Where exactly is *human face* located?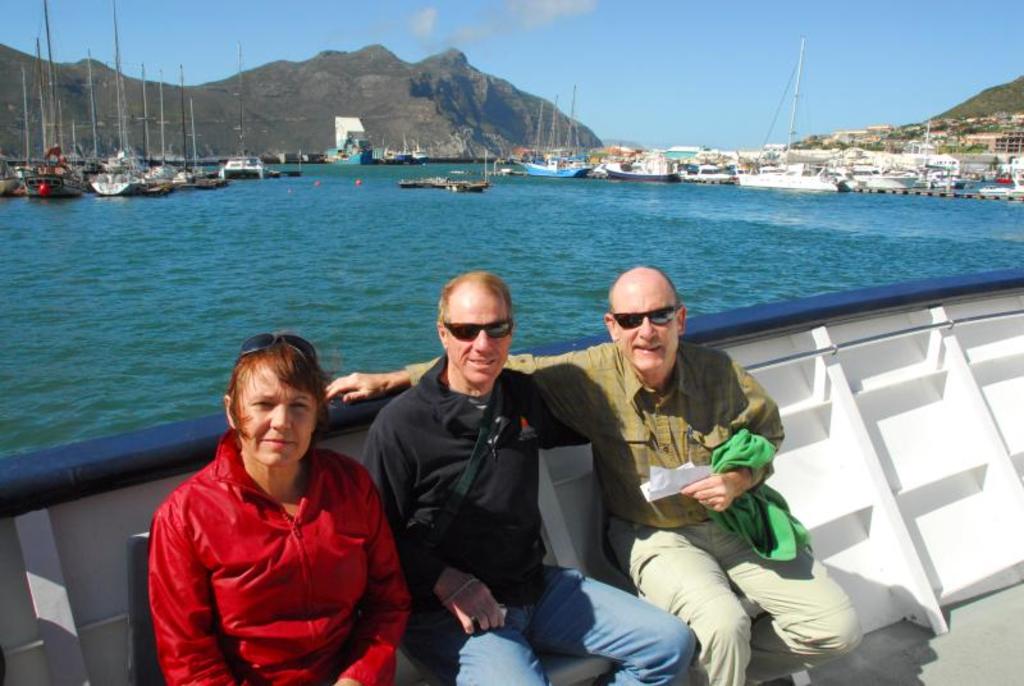
Its bounding box is bbox=[228, 361, 319, 472].
